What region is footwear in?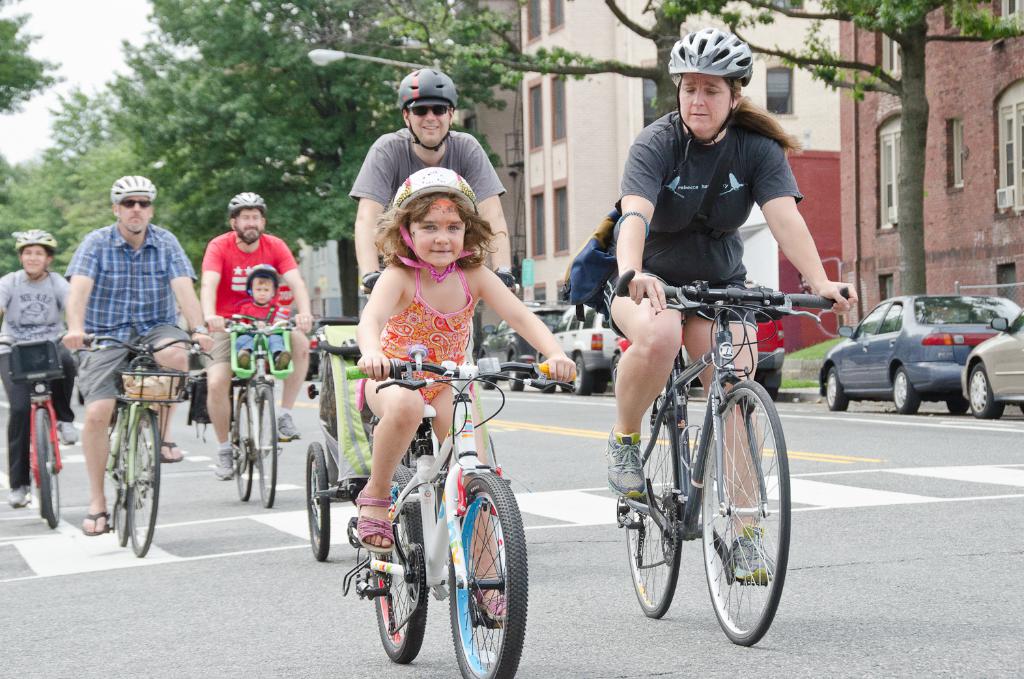
606:422:644:497.
